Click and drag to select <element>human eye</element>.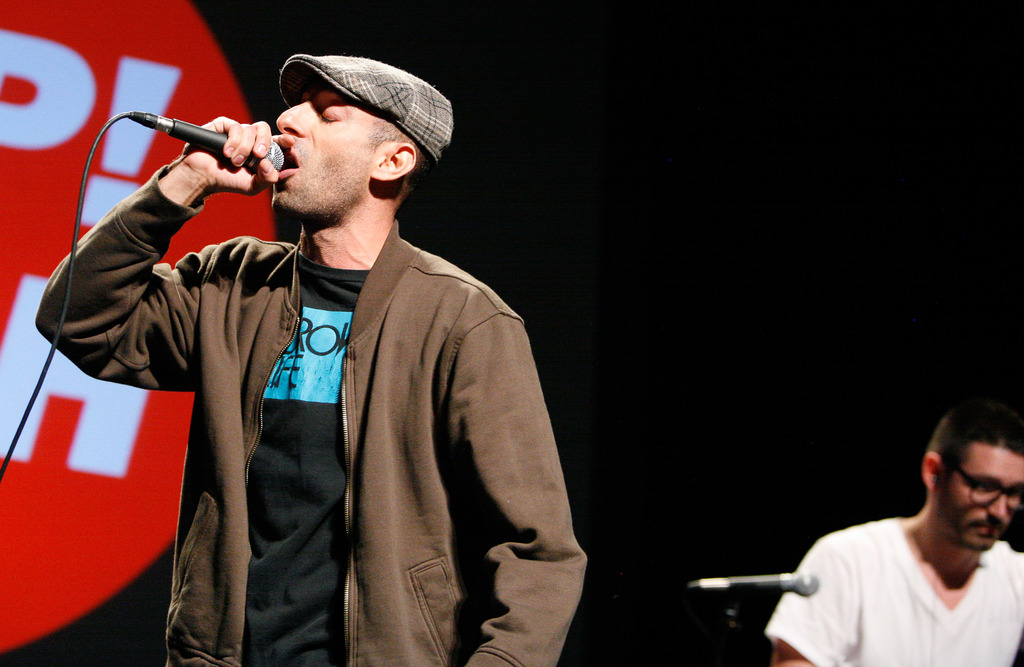
Selection: box=[972, 480, 997, 494].
